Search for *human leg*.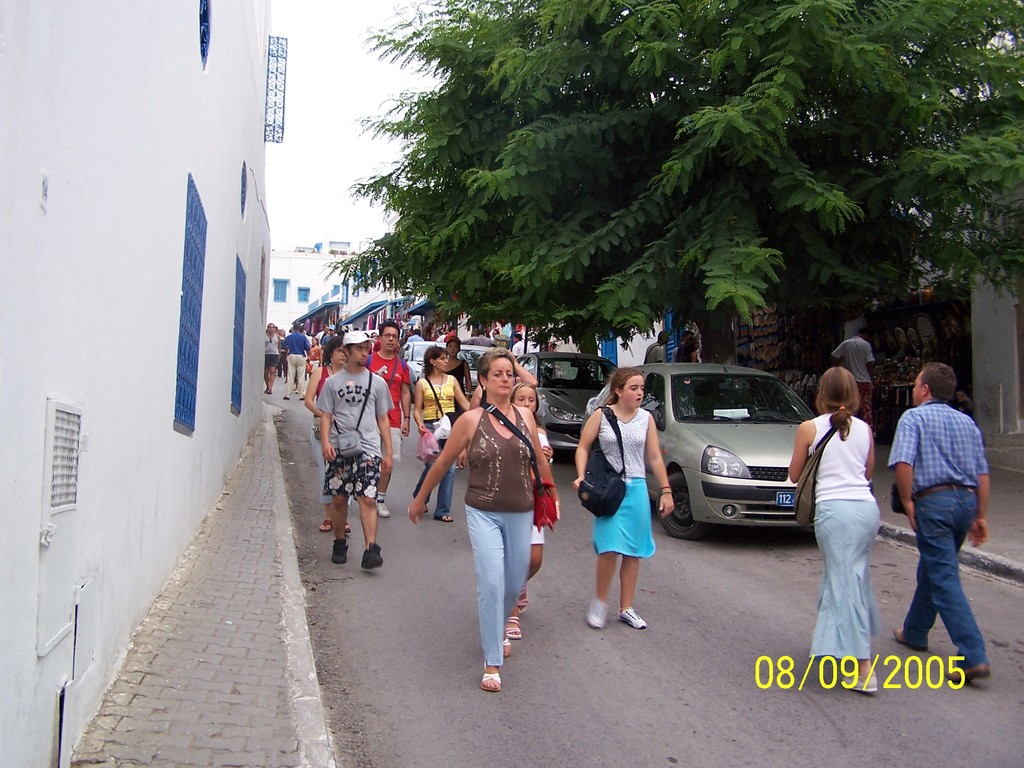
Found at select_region(896, 490, 966, 648).
